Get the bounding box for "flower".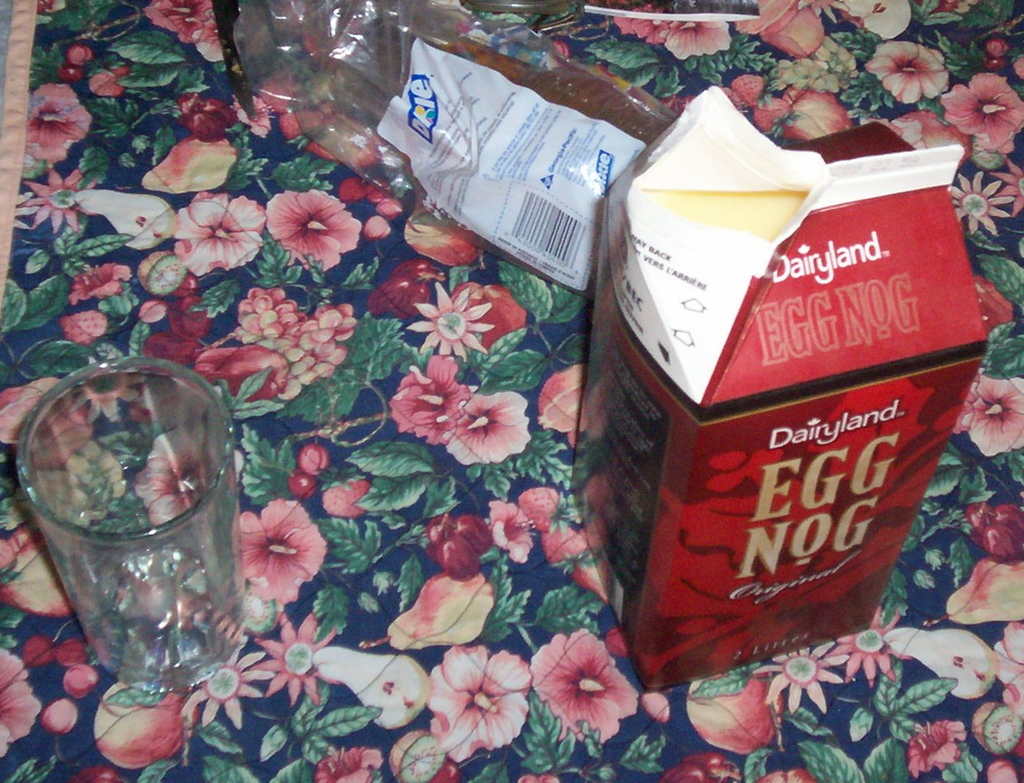
bbox=[138, 426, 215, 530].
